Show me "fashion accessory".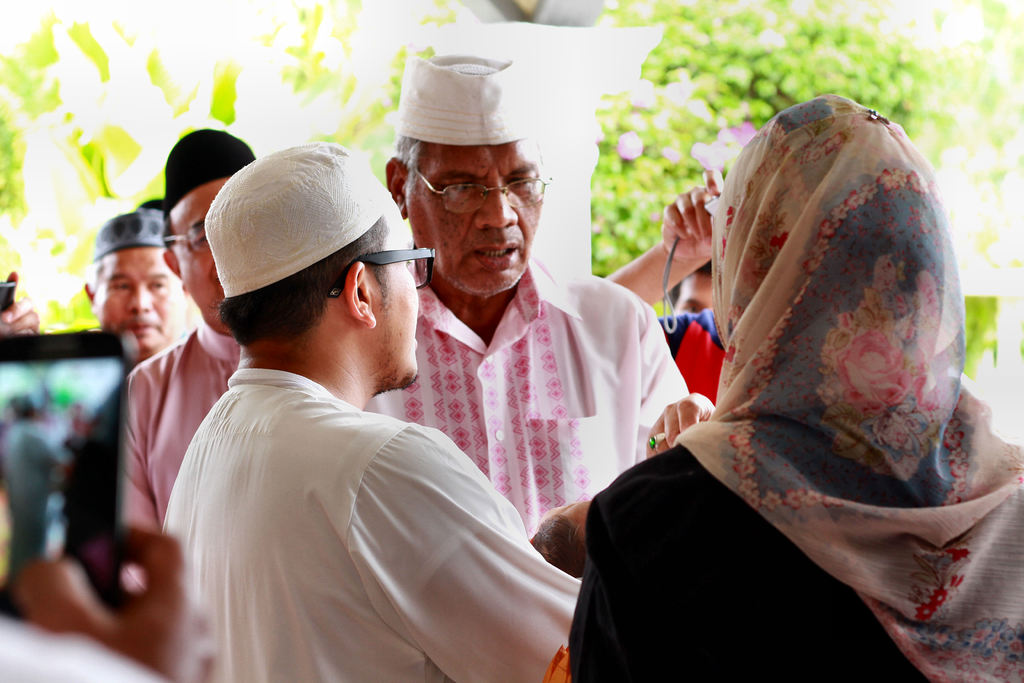
"fashion accessory" is here: <bbox>87, 210, 166, 260</bbox>.
